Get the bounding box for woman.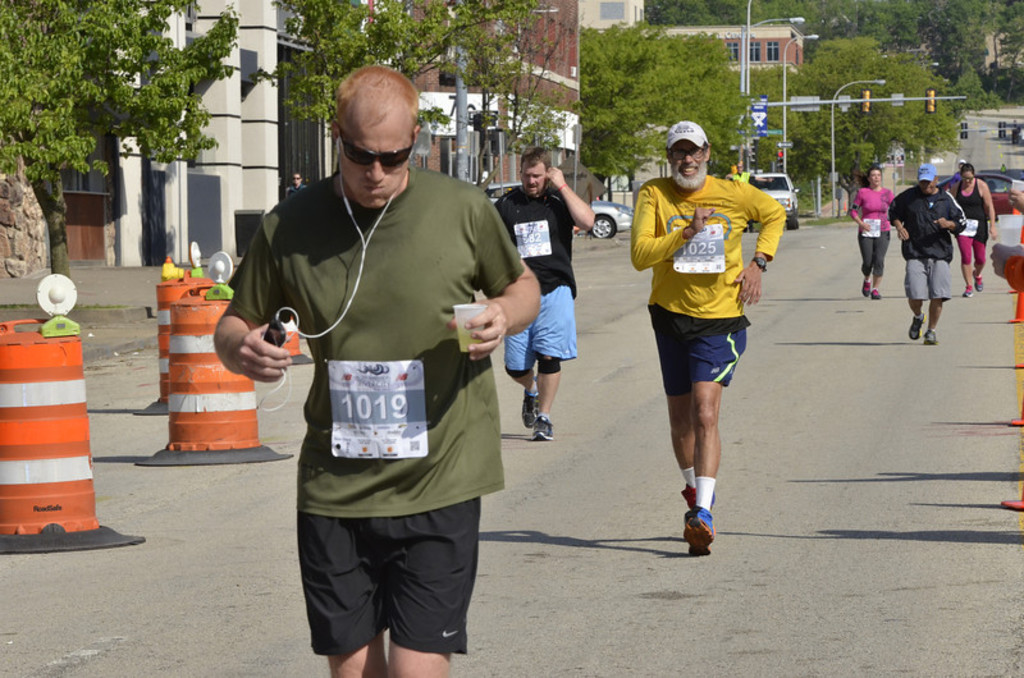
box(948, 161, 997, 294).
